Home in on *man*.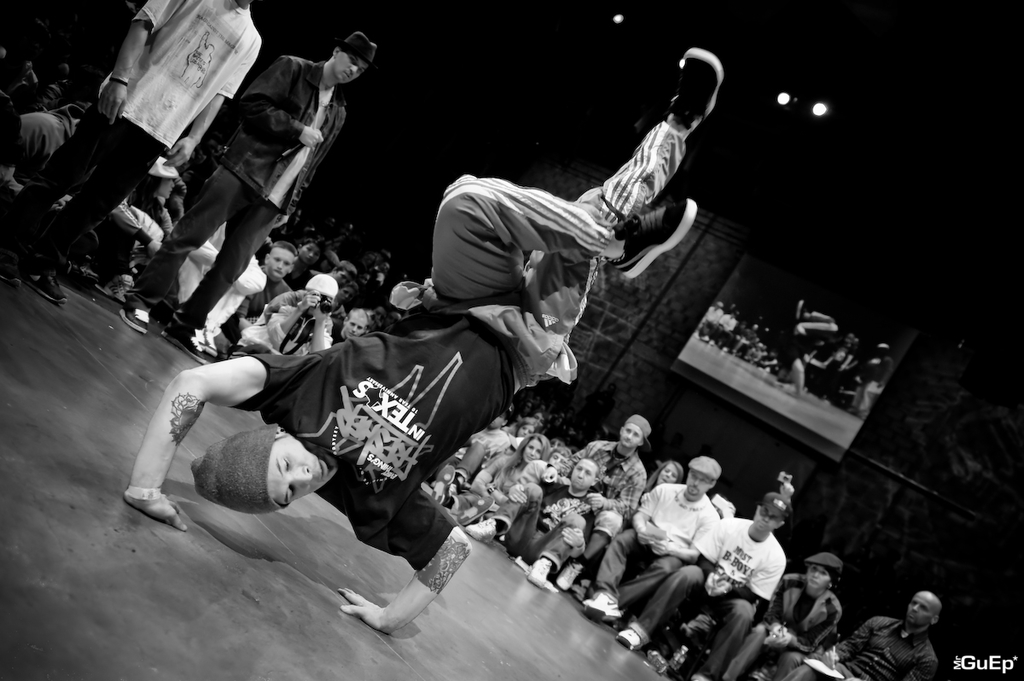
Homed in at box=[525, 412, 658, 591].
